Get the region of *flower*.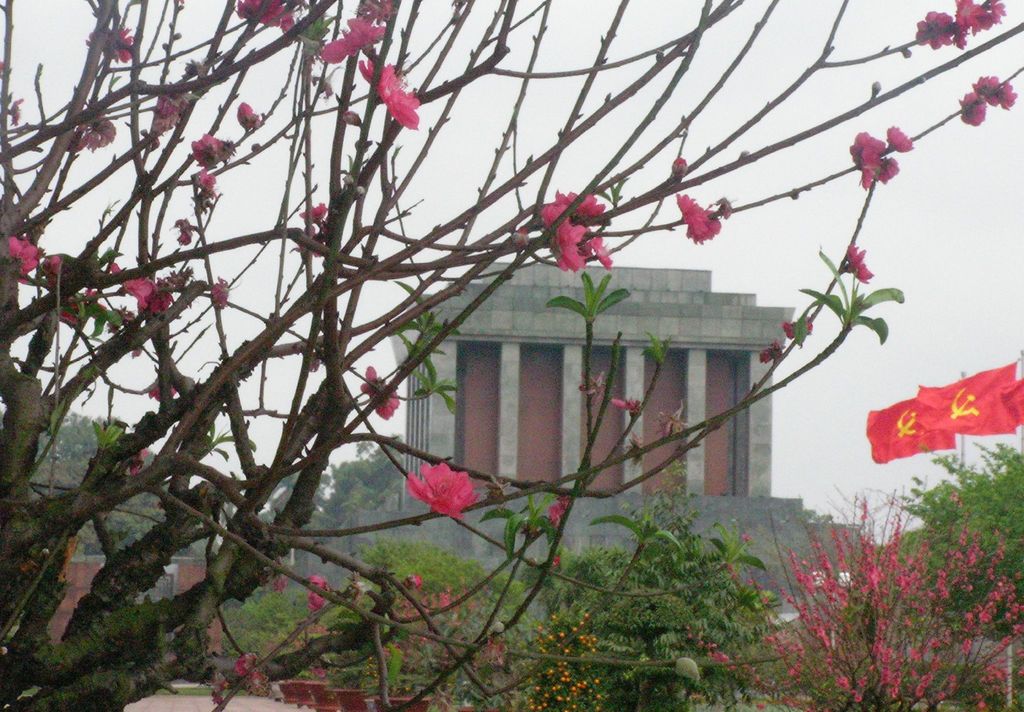
396 458 478 528.
